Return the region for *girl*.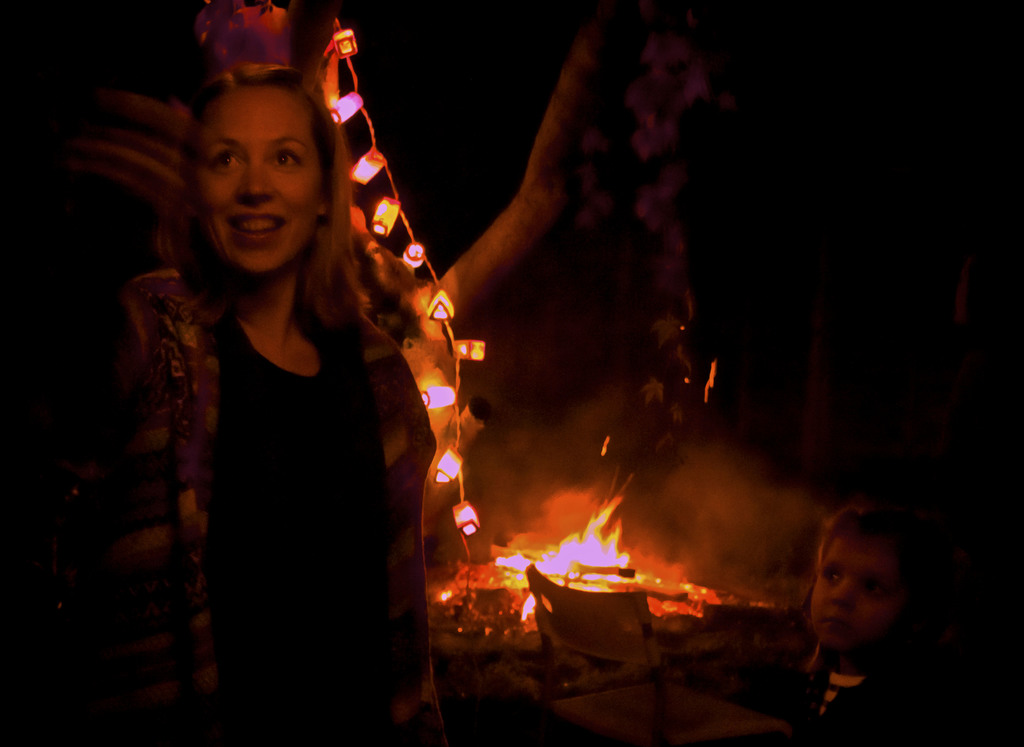
BBox(797, 504, 948, 746).
